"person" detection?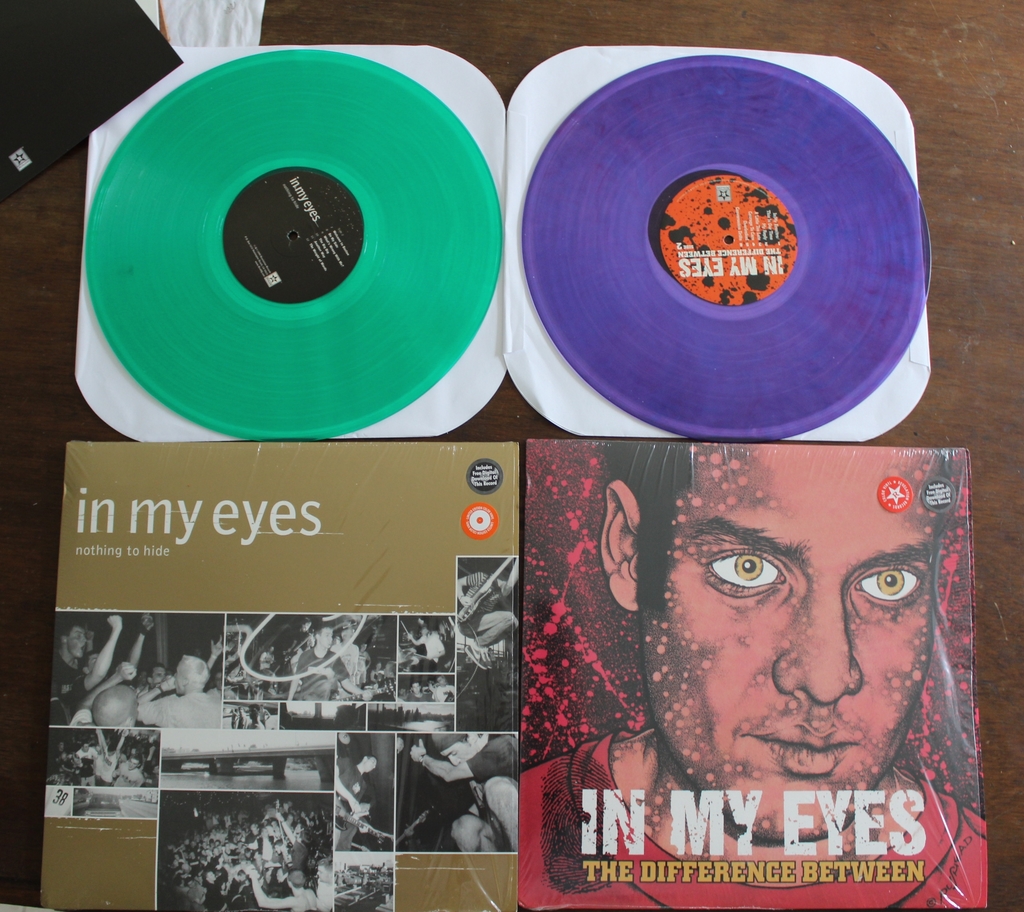
select_region(410, 736, 518, 853)
